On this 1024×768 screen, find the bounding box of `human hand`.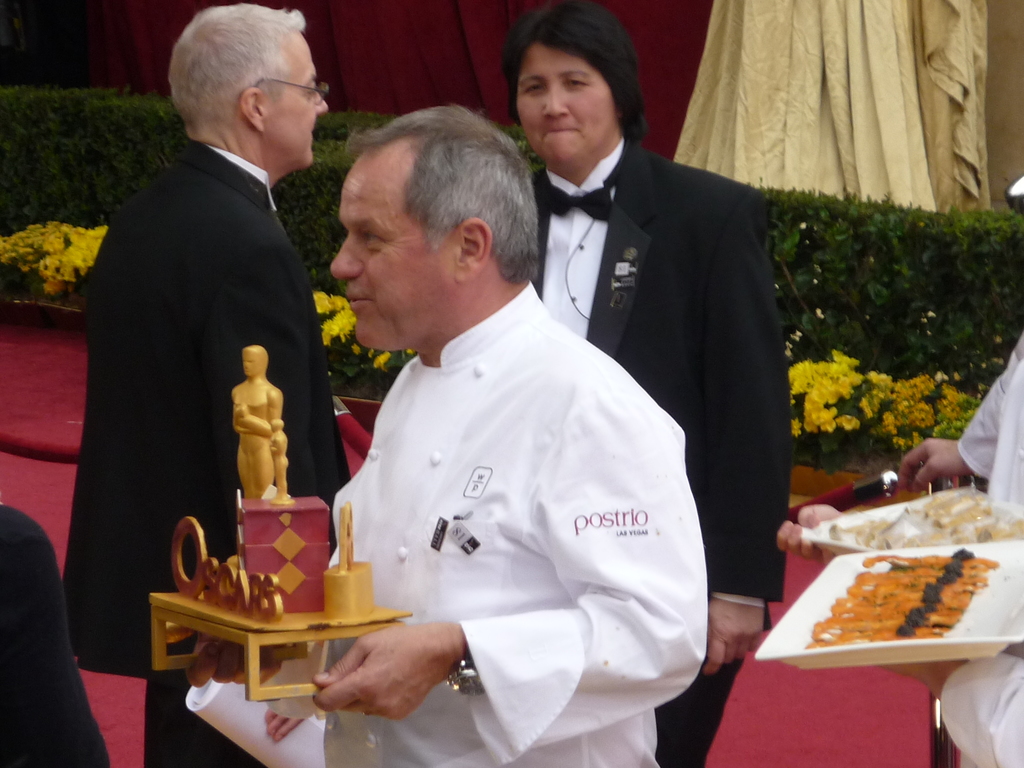
Bounding box: Rect(335, 594, 483, 724).
